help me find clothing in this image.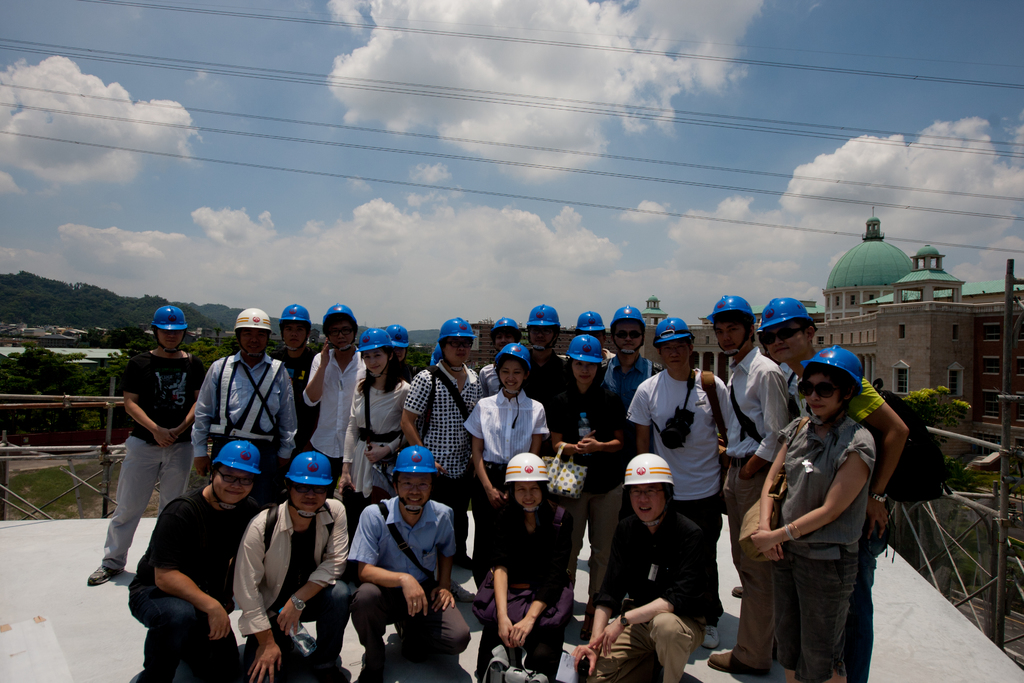
Found it: box(544, 382, 631, 611).
